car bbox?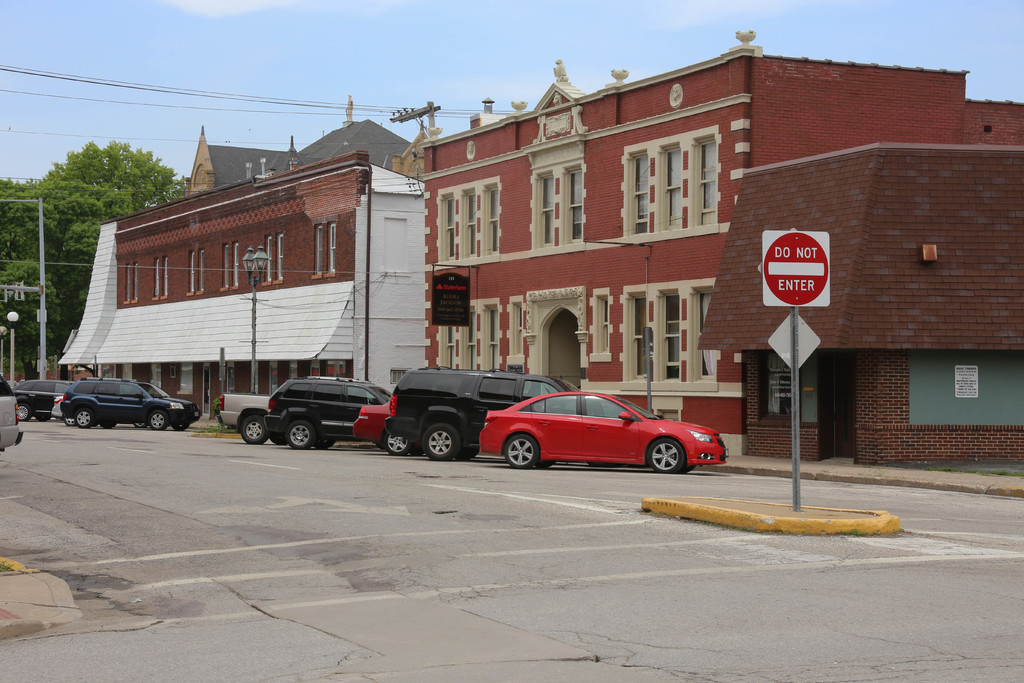
bbox(51, 389, 148, 429)
